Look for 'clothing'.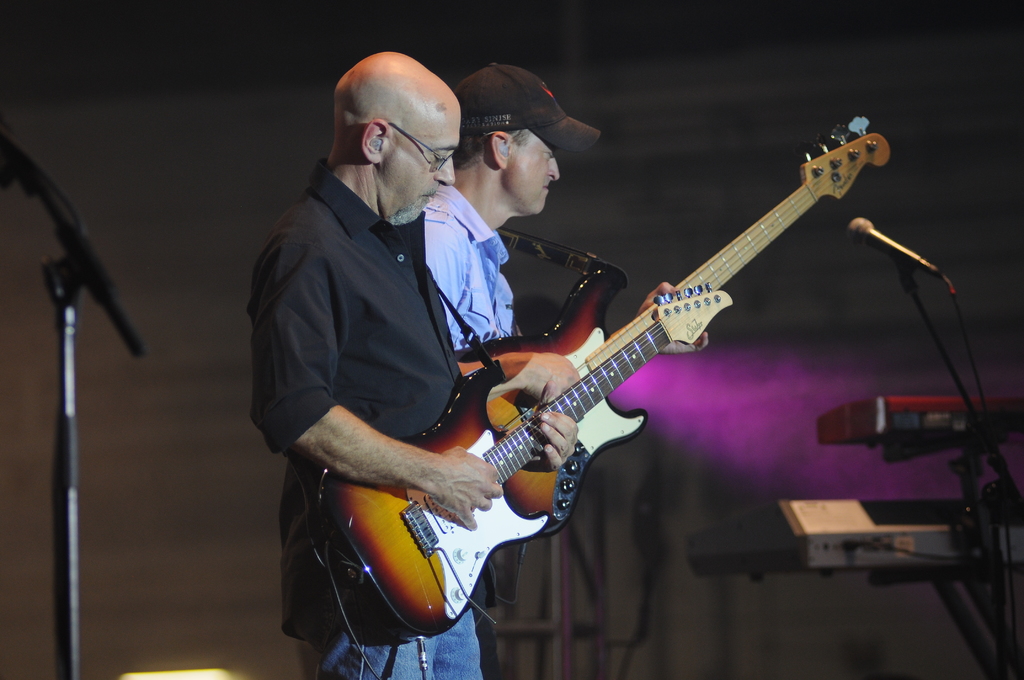
Found: <region>420, 183, 517, 350</region>.
